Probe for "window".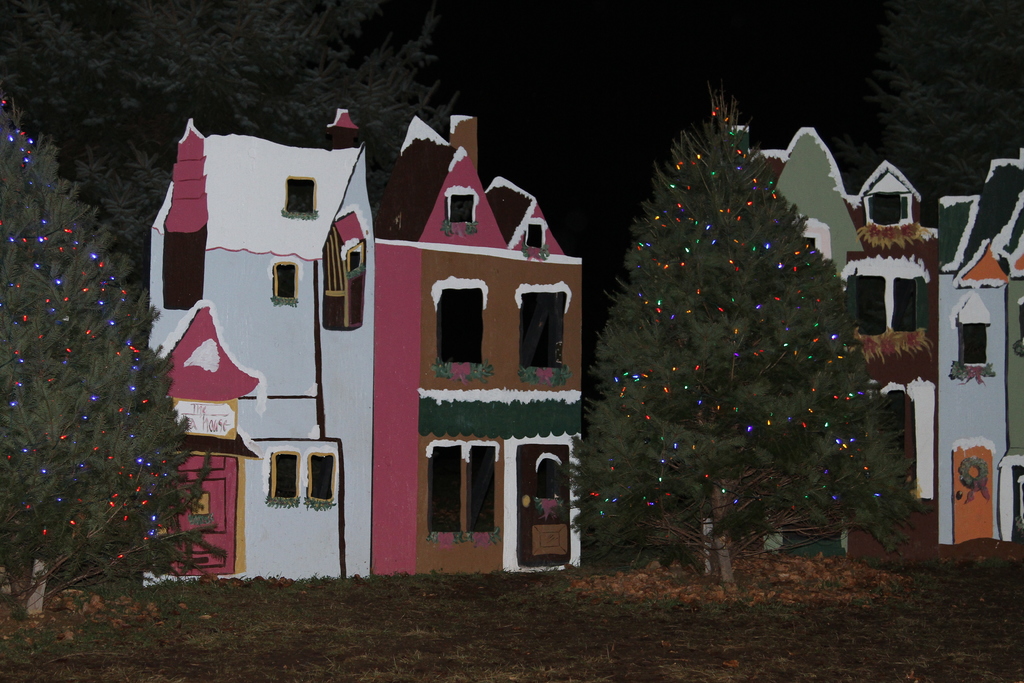
Probe result: box=[520, 217, 552, 260].
